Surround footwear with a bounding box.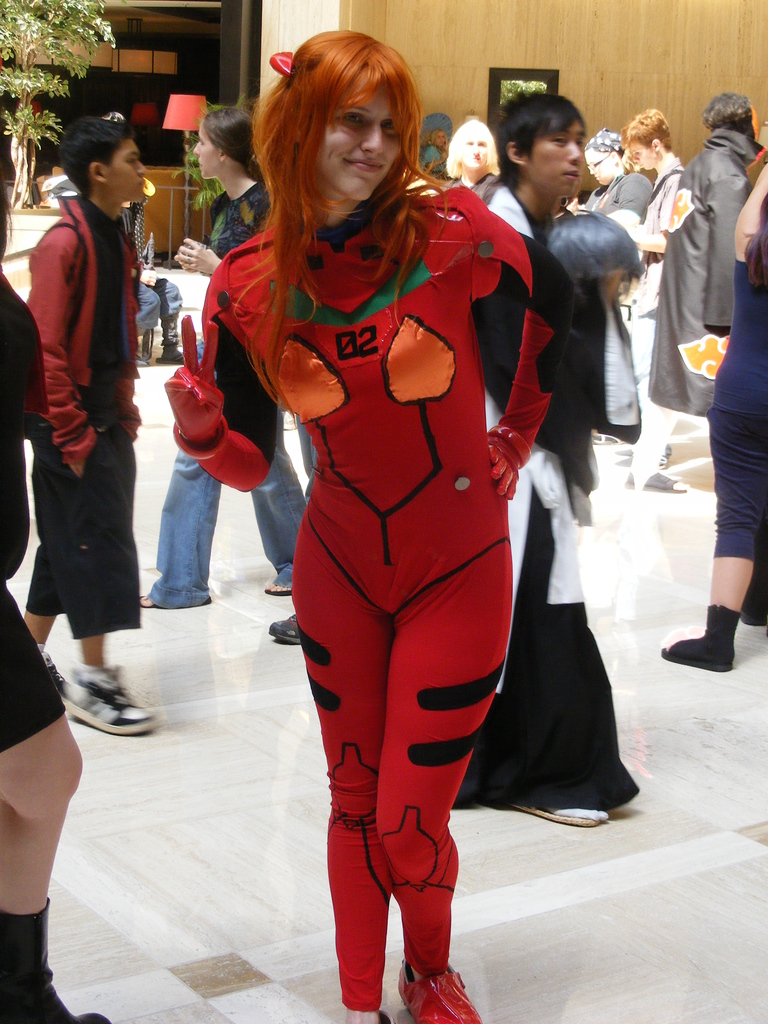
140/591/210/608.
